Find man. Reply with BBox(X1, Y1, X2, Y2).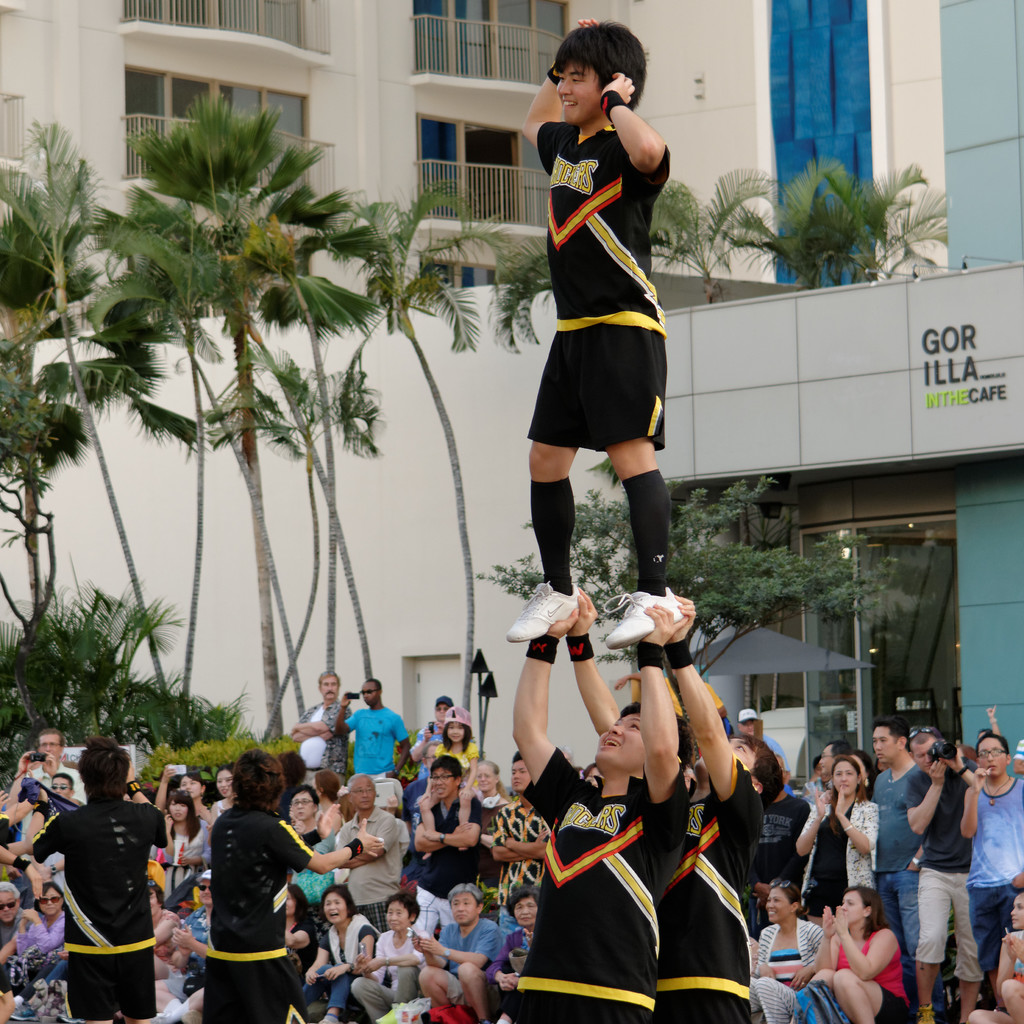
BBox(334, 776, 399, 923).
